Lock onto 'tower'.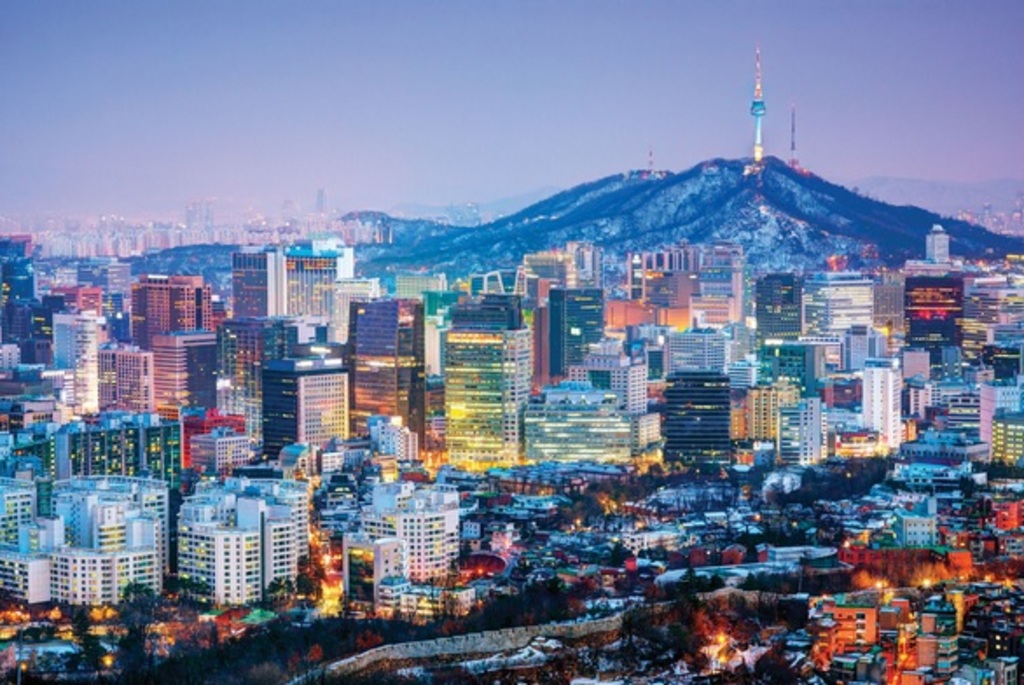
Locked: [x1=170, y1=472, x2=315, y2=612].
